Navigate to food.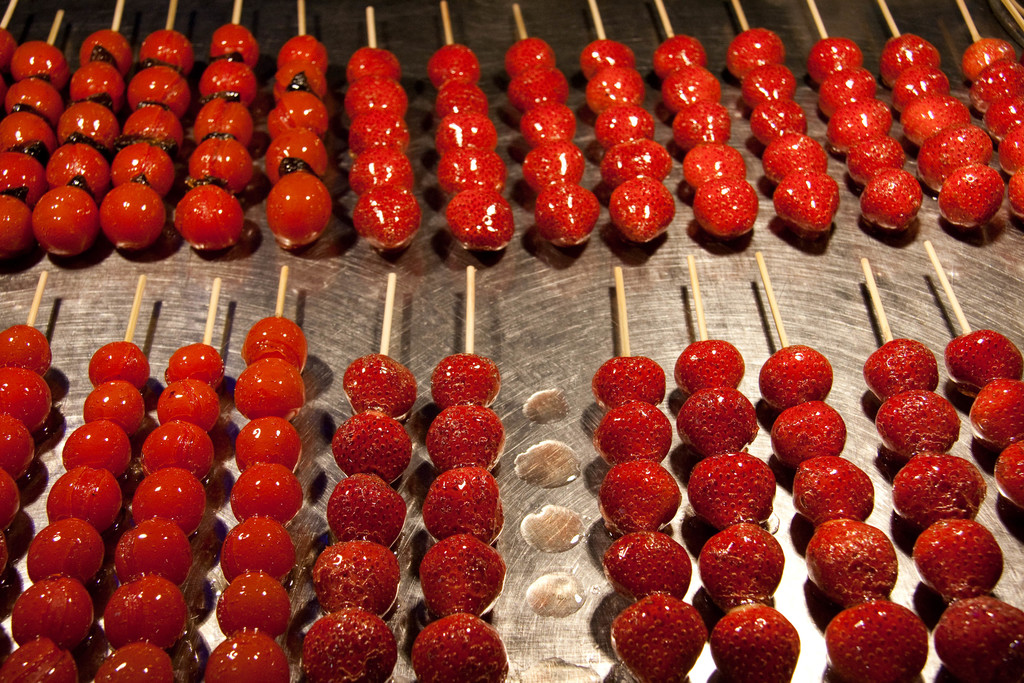
Navigation target: <box>669,95,731,151</box>.
